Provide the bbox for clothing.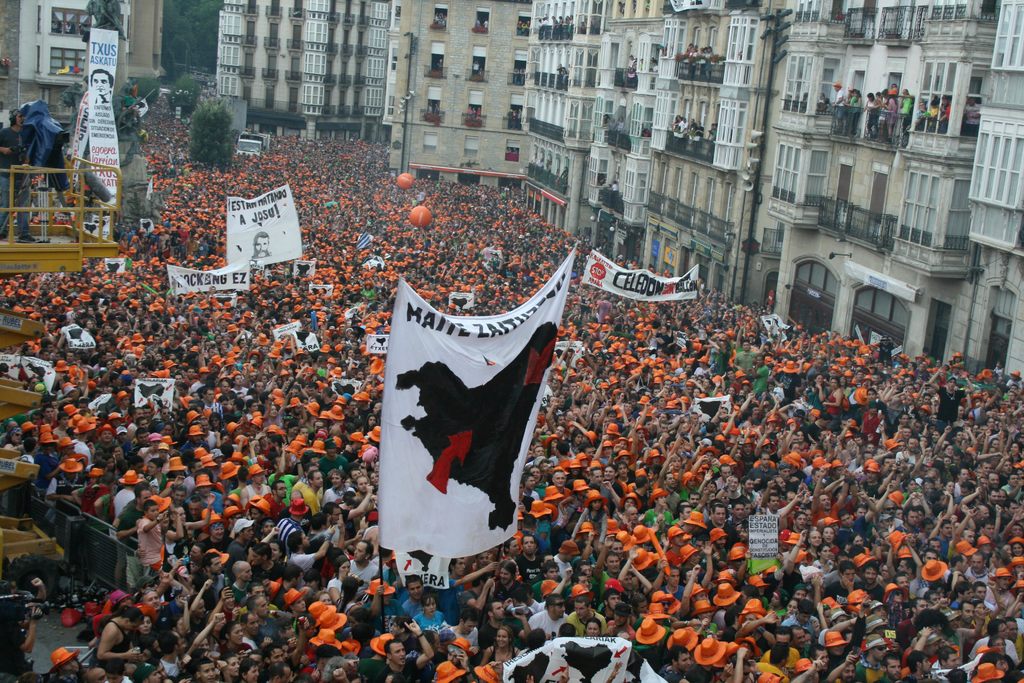
<box>790,470,803,489</box>.
